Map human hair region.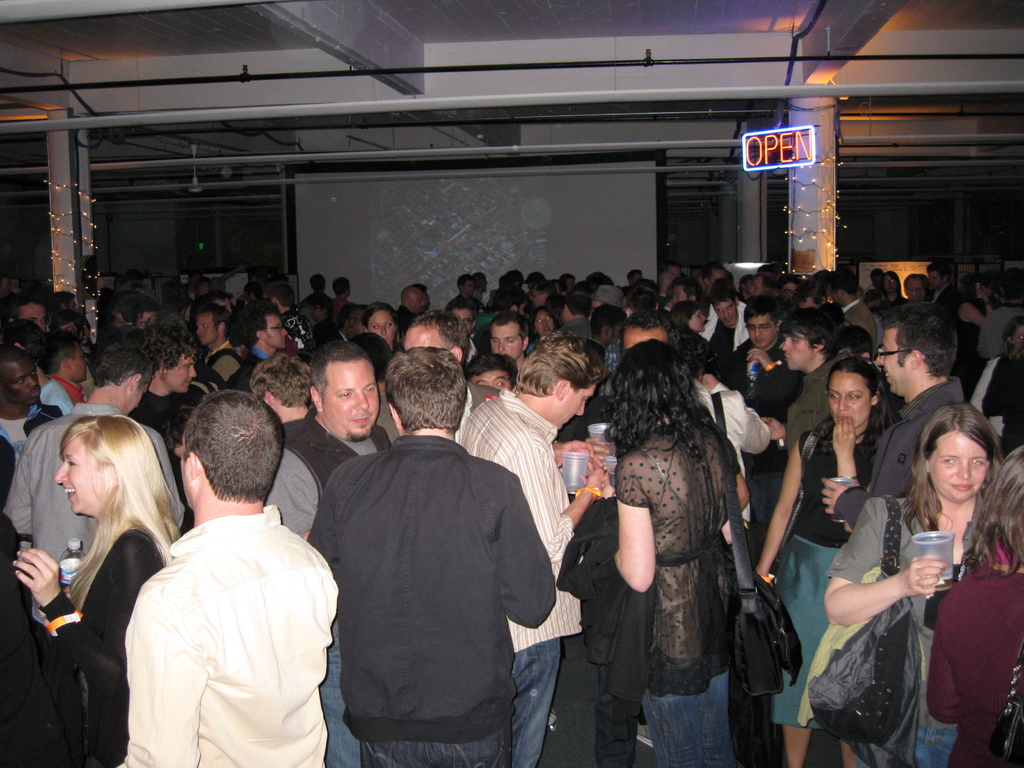
Mapped to {"left": 52, "top": 417, "right": 181, "bottom": 603}.
